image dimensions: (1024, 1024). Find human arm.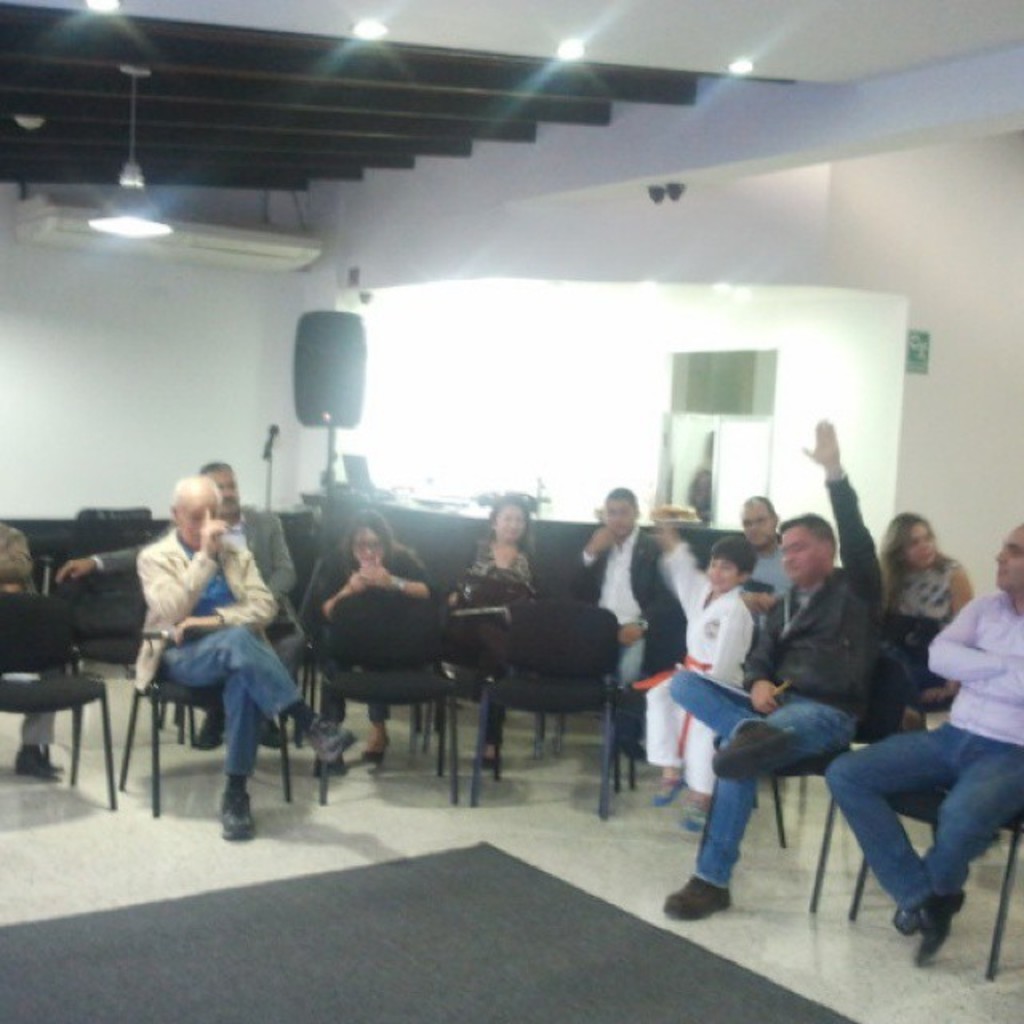
Rect(3, 534, 34, 589).
